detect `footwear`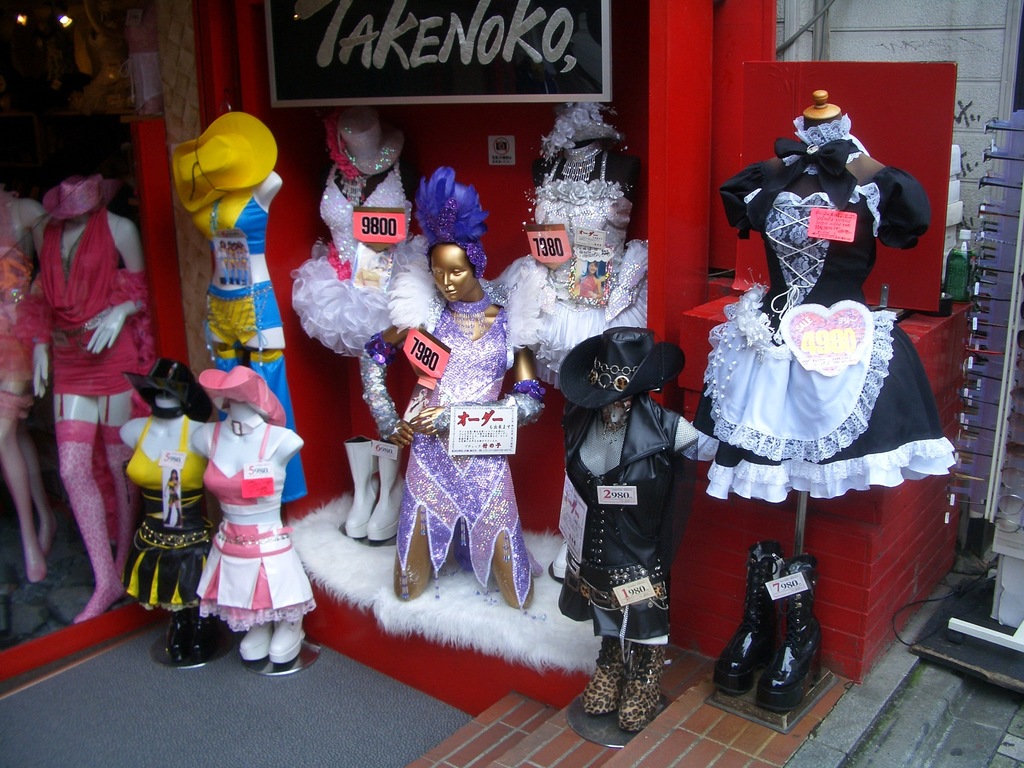
[340, 435, 382, 541]
